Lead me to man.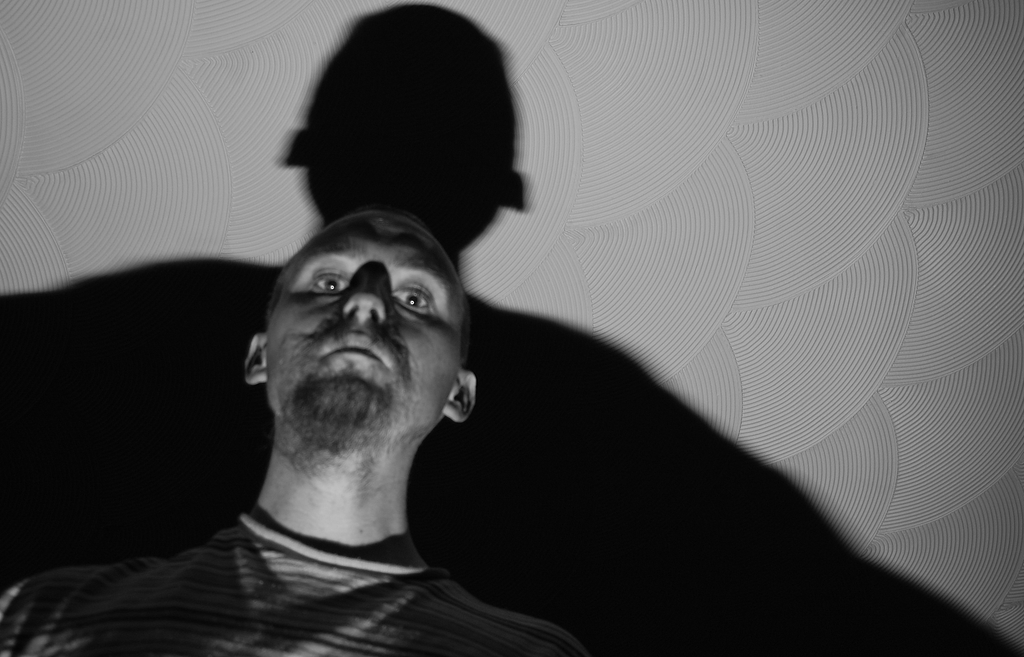
Lead to (84, 196, 561, 651).
